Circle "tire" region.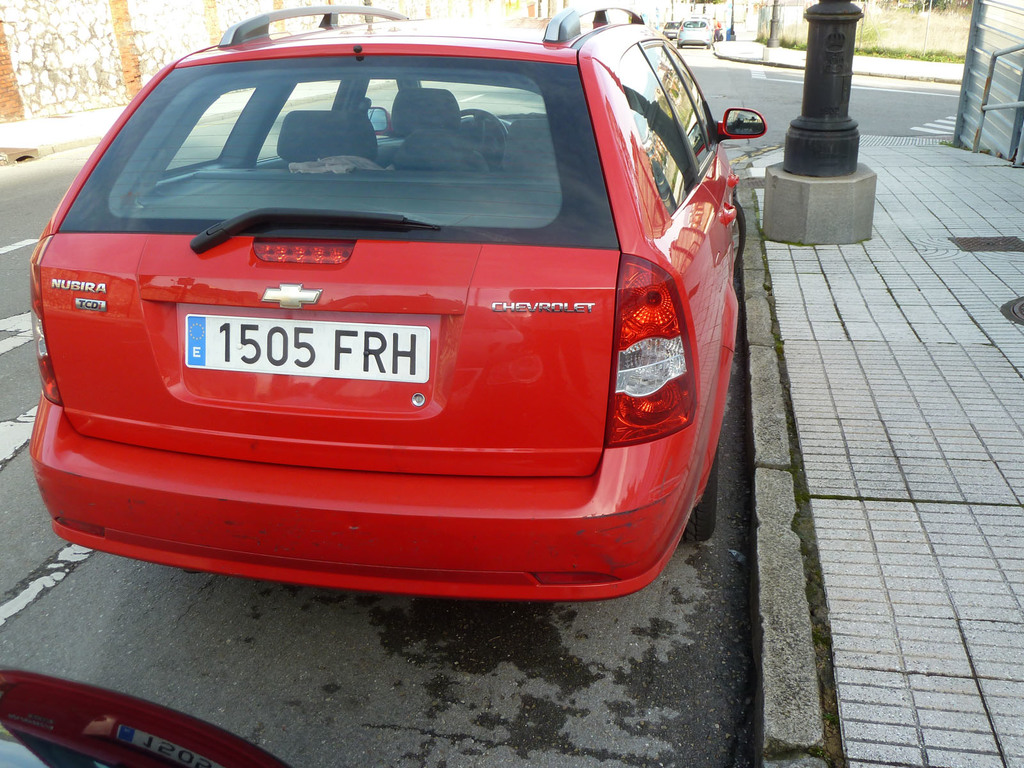
Region: 732, 198, 747, 276.
